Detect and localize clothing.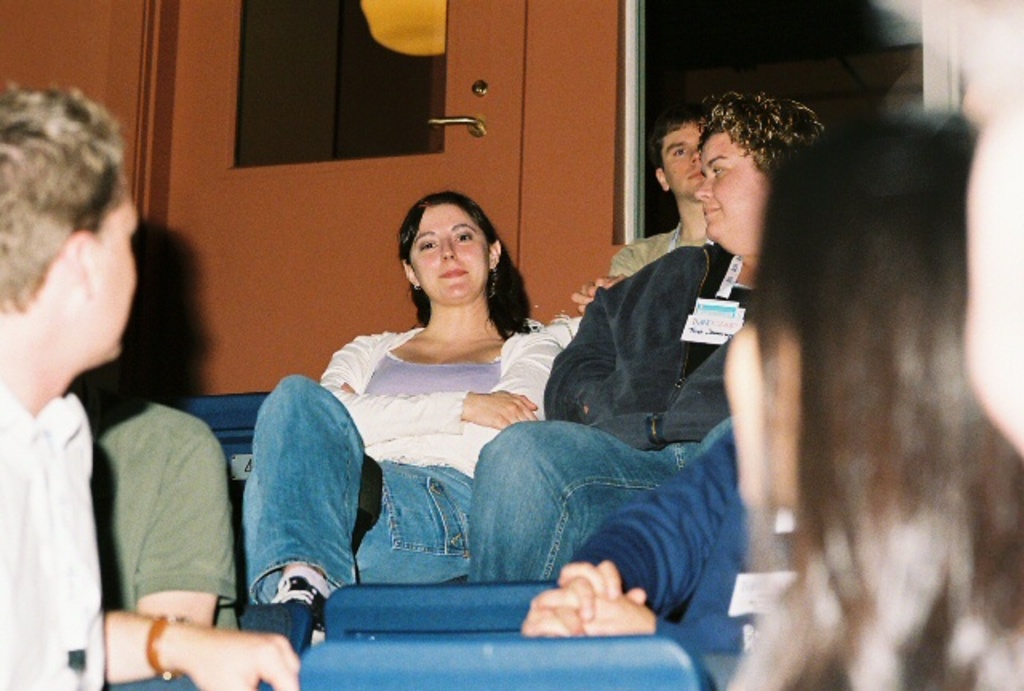
Localized at 464, 230, 776, 590.
